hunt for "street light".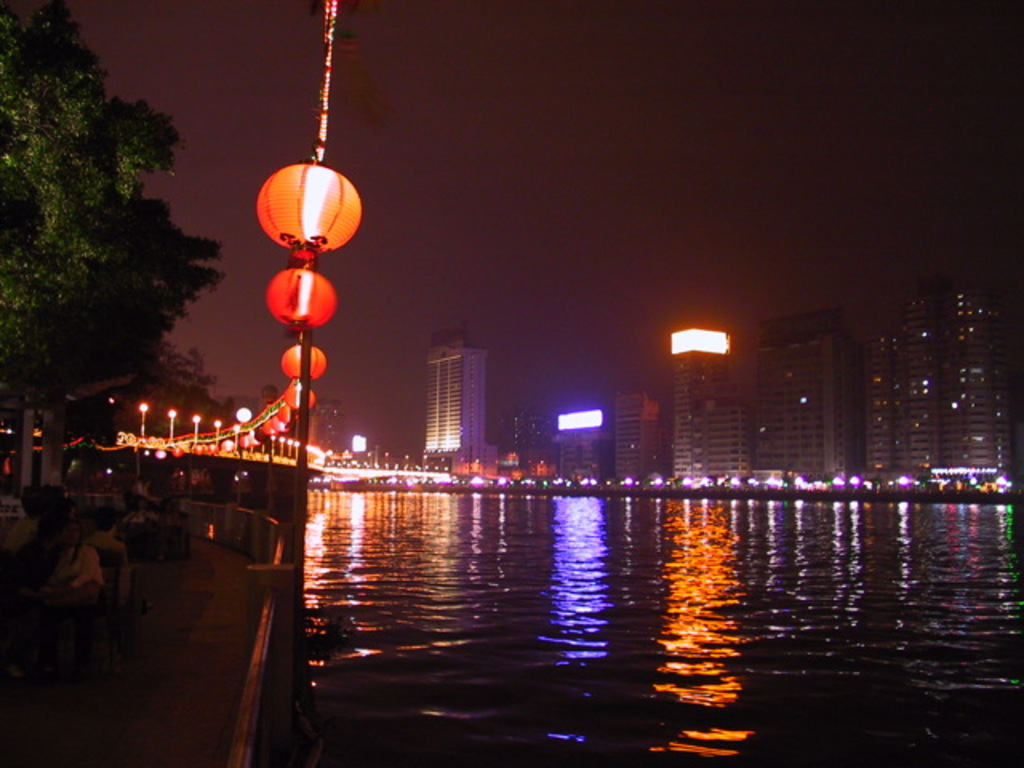
Hunted down at (left=286, top=440, right=290, bottom=459).
